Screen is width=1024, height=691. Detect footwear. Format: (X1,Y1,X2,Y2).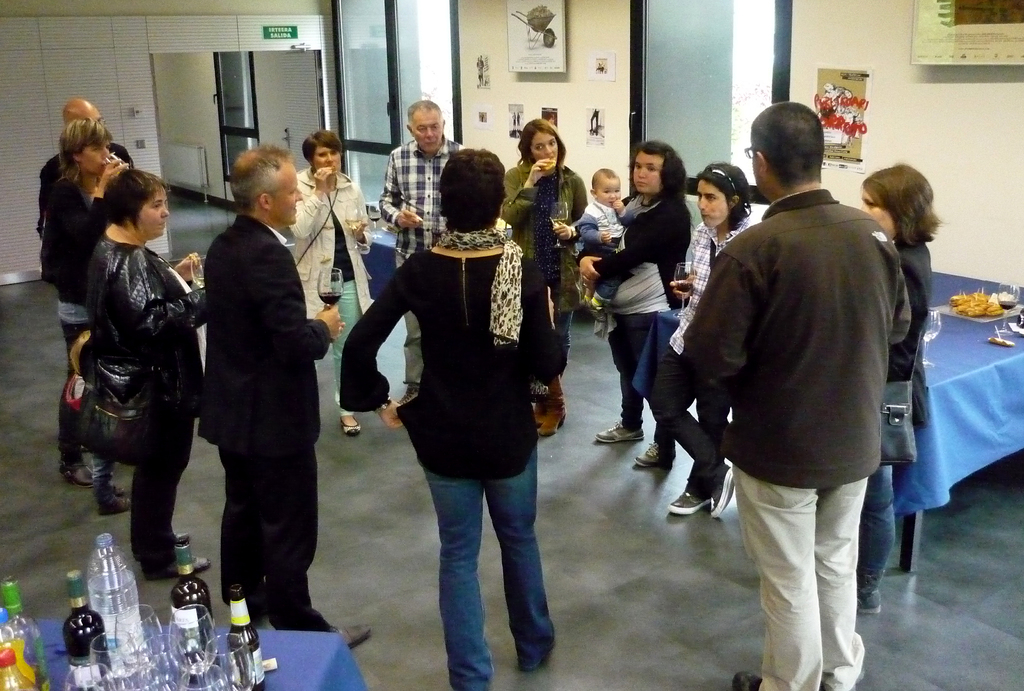
(534,378,568,440).
